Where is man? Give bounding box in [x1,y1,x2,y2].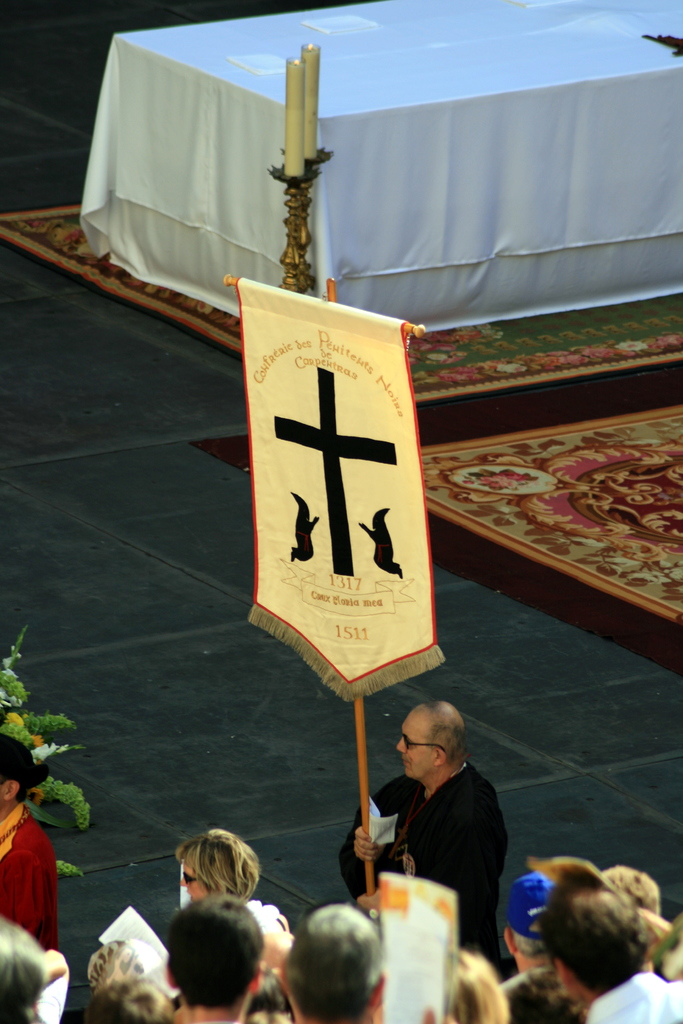
[0,735,57,950].
